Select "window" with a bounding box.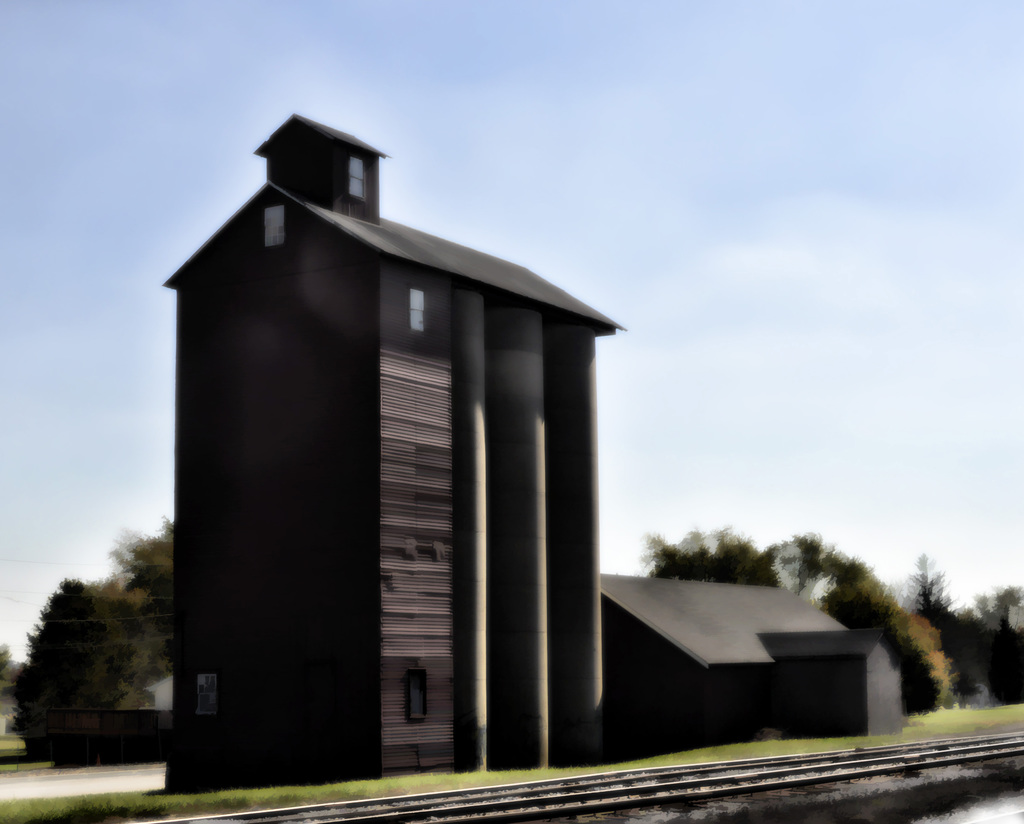
[x1=407, y1=668, x2=429, y2=718].
